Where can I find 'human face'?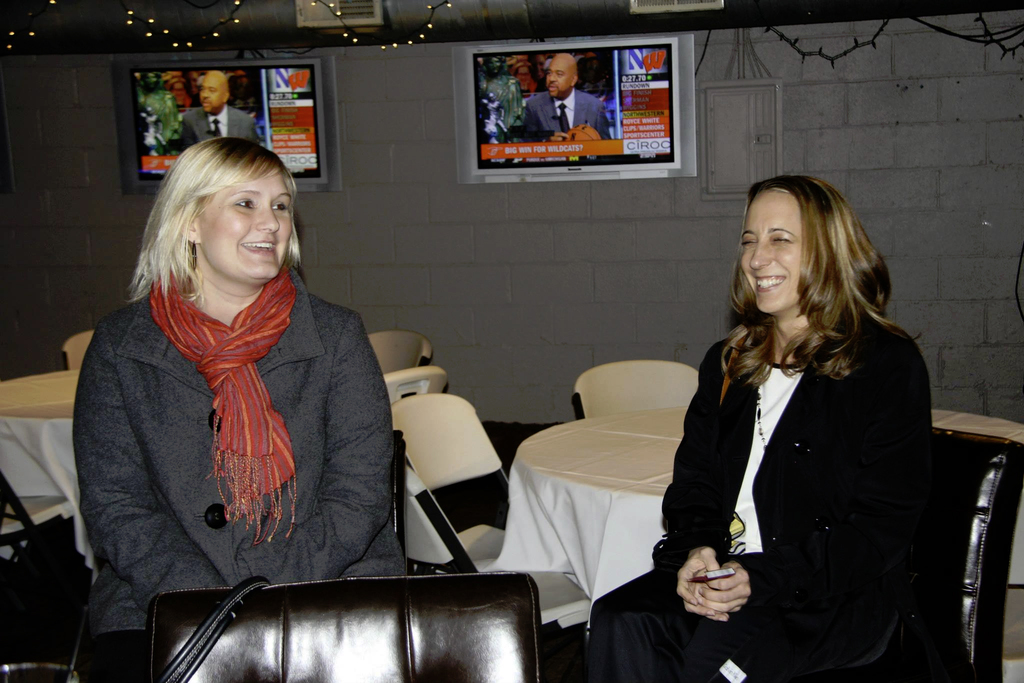
You can find it at [left=200, top=170, right=291, bottom=281].
